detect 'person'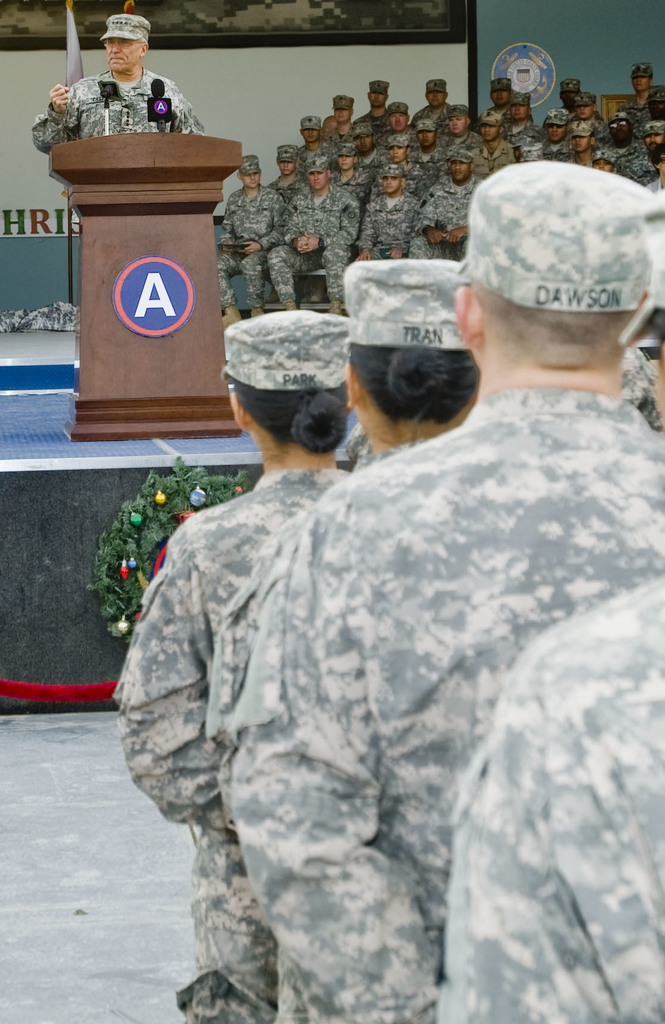
(216,162,664,1023)
